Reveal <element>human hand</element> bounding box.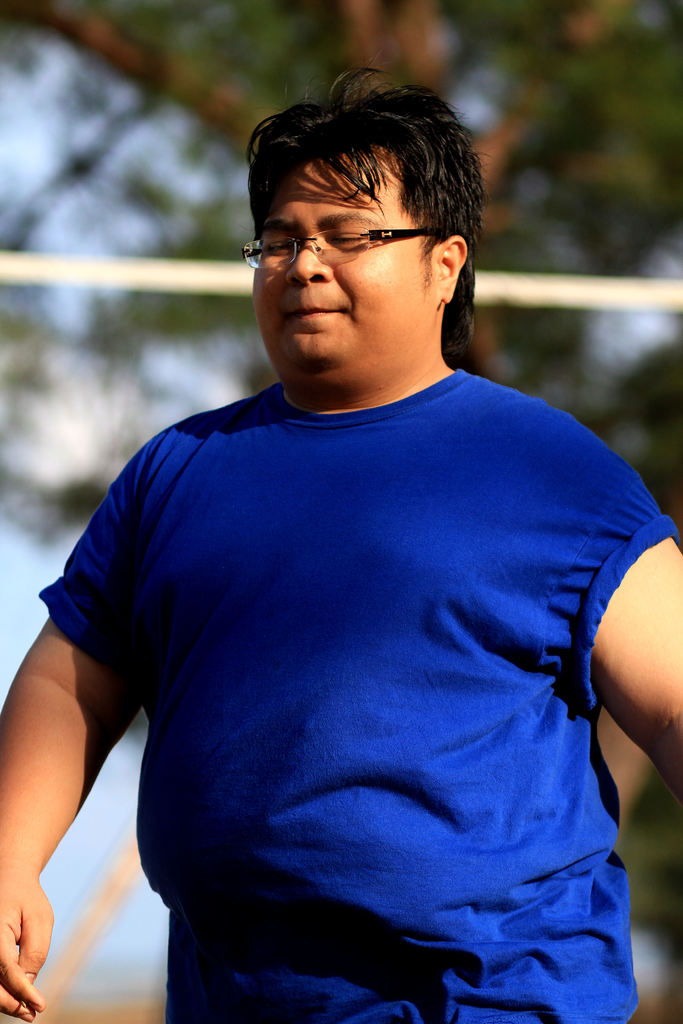
Revealed: [0,889,47,1000].
